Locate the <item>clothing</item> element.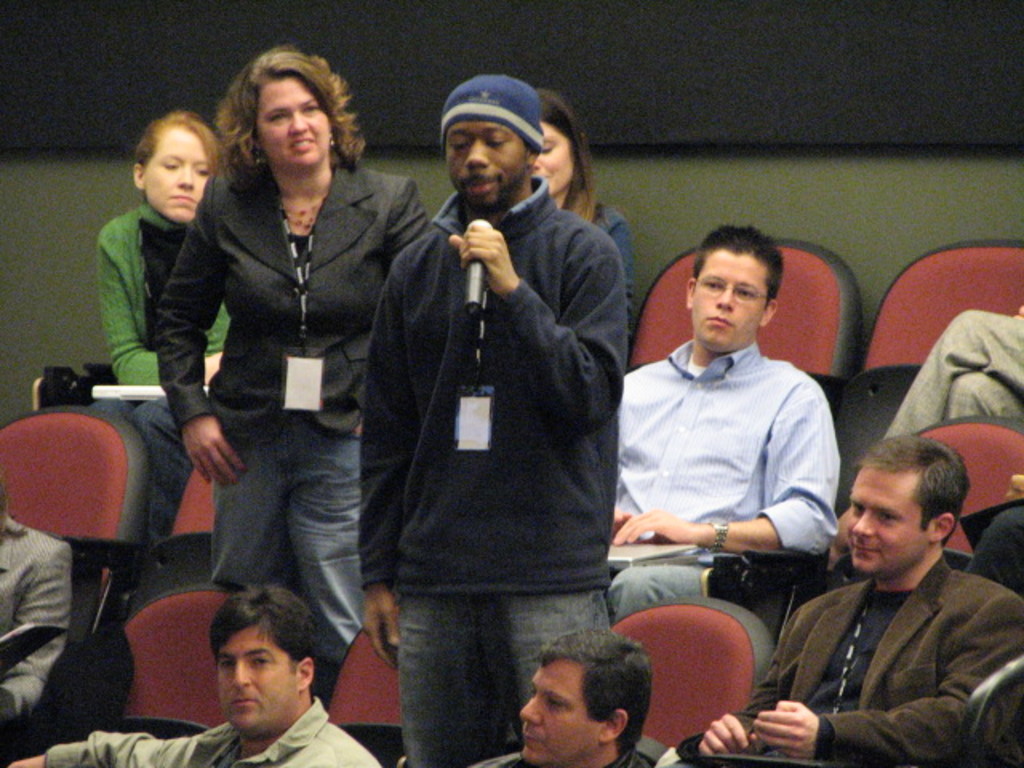
Element bbox: 875 309 1019 443.
